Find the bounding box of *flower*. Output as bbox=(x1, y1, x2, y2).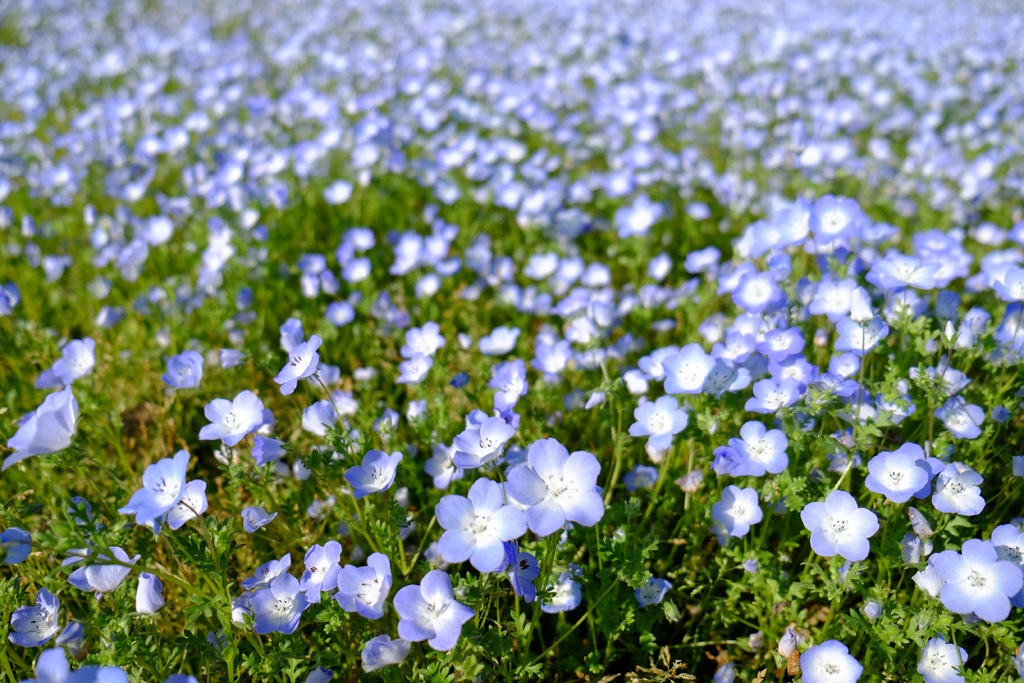
bbox=(516, 436, 598, 541).
